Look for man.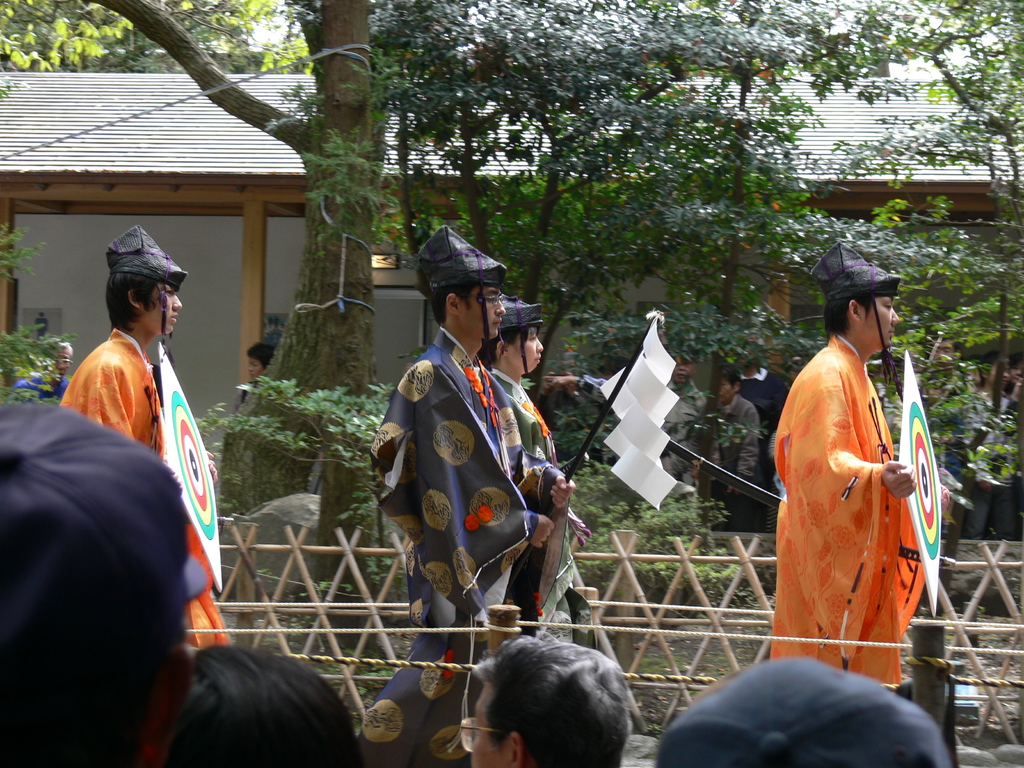
Found: bbox=(64, 225, 224, 652).
